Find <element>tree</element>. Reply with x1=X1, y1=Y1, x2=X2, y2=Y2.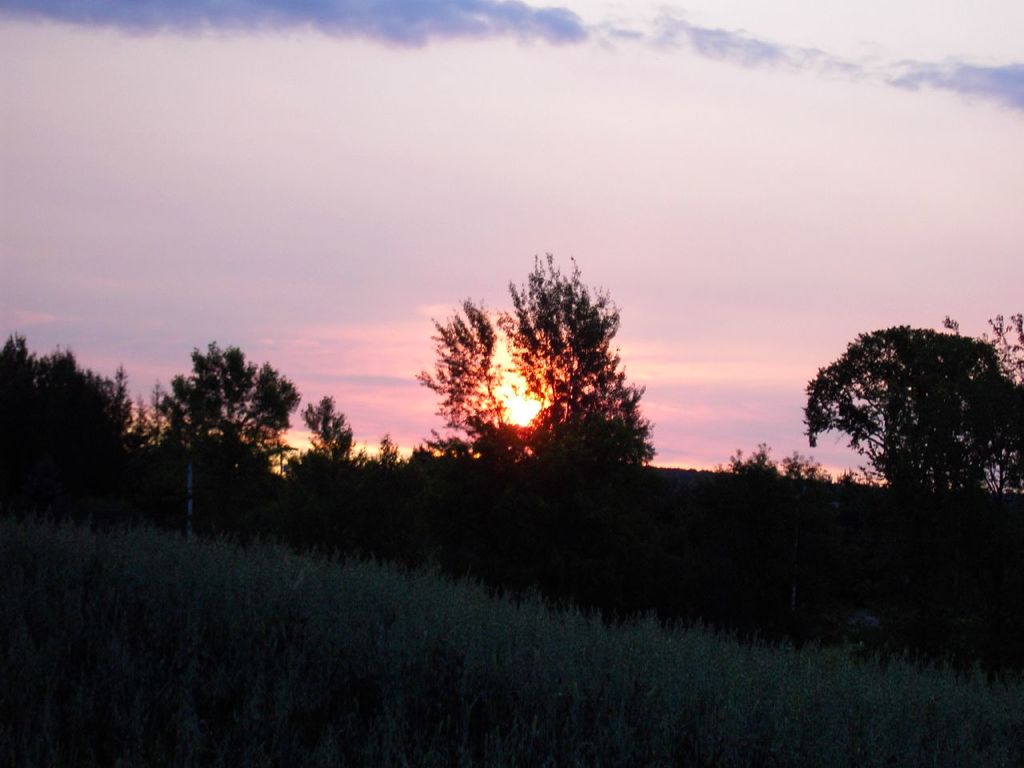
x1=801, y1=314, x2=1023, y2=501.
